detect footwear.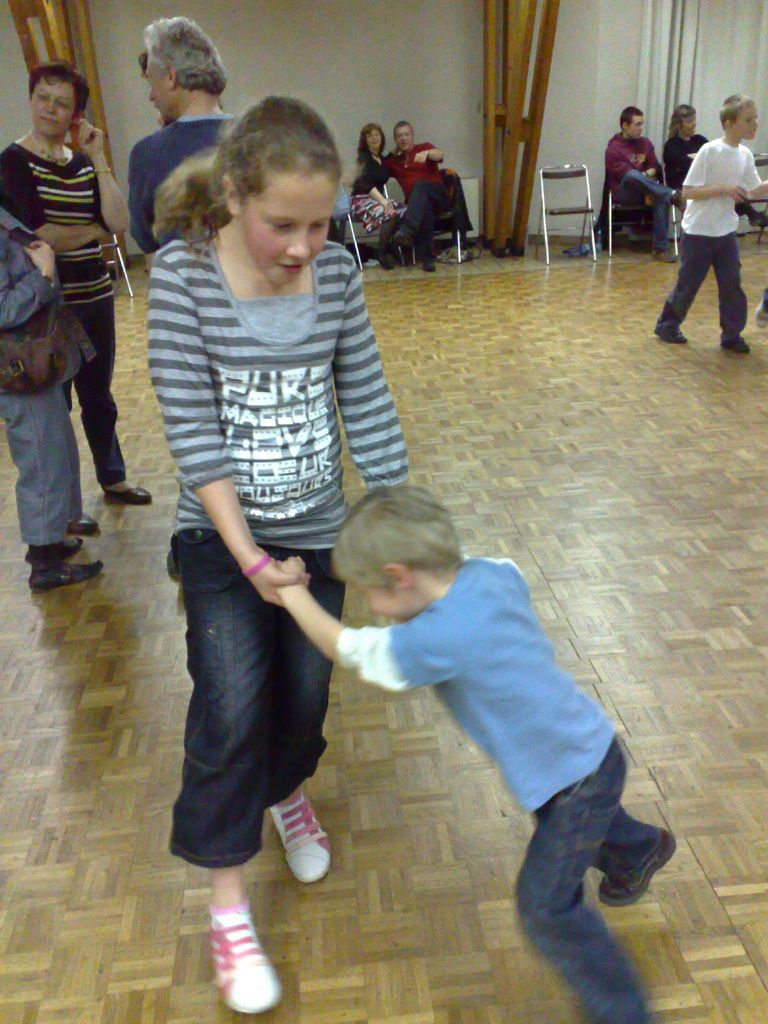
Detected at x1=102, y1=483, x2=153, y2=503.
